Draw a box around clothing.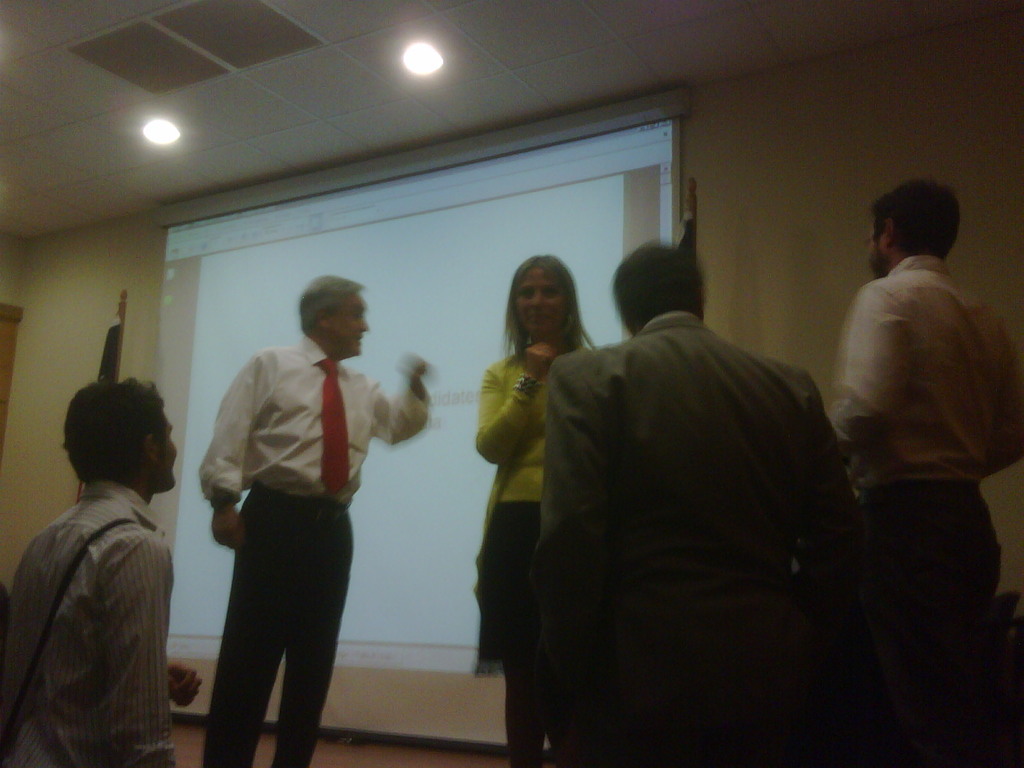
region(199, 323, 426, 767).
